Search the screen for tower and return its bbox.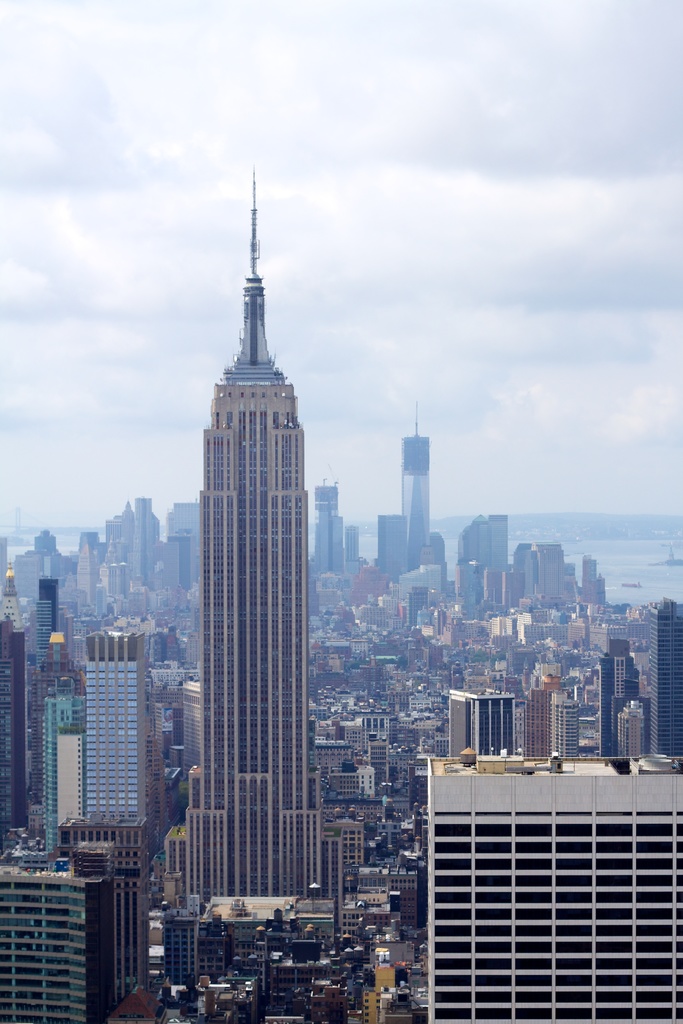
Found: 154/128/338/985.
